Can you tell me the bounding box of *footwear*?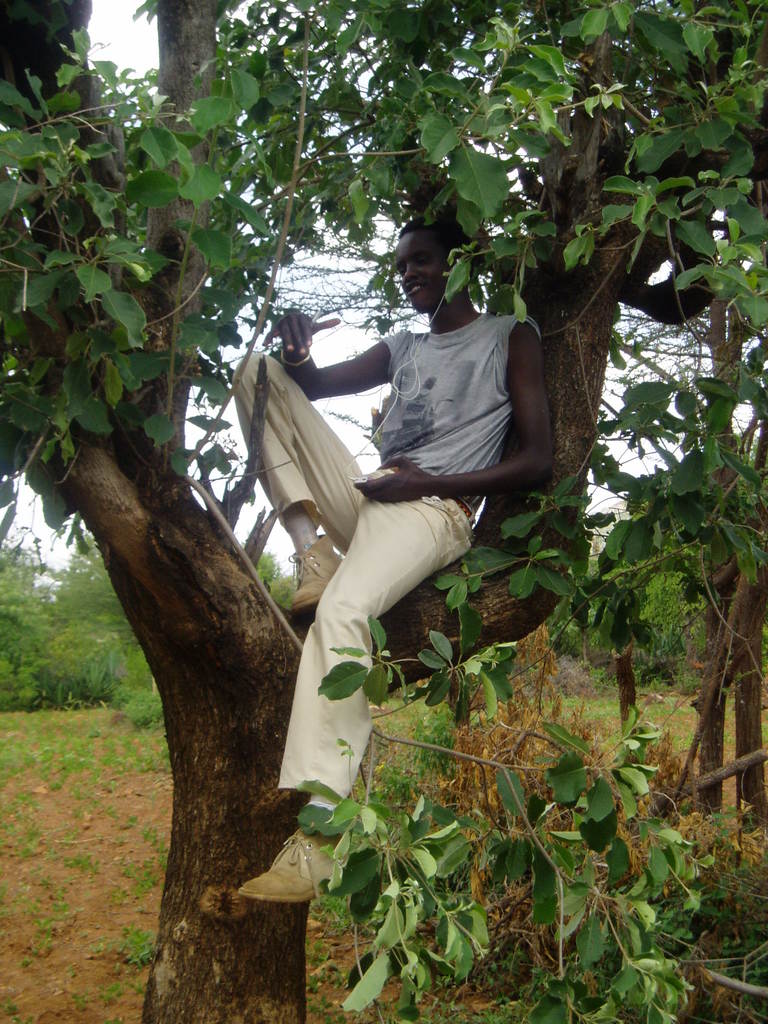
(296,533,348,614).
